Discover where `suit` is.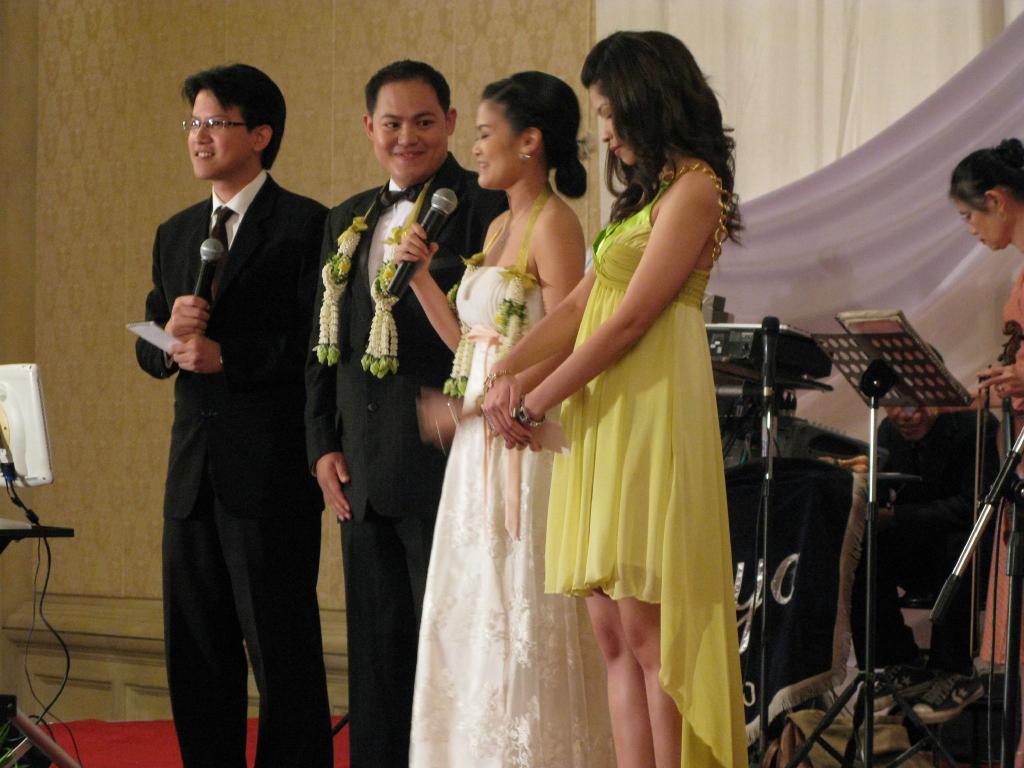
Discovered at [305, 156, 510, 767].
